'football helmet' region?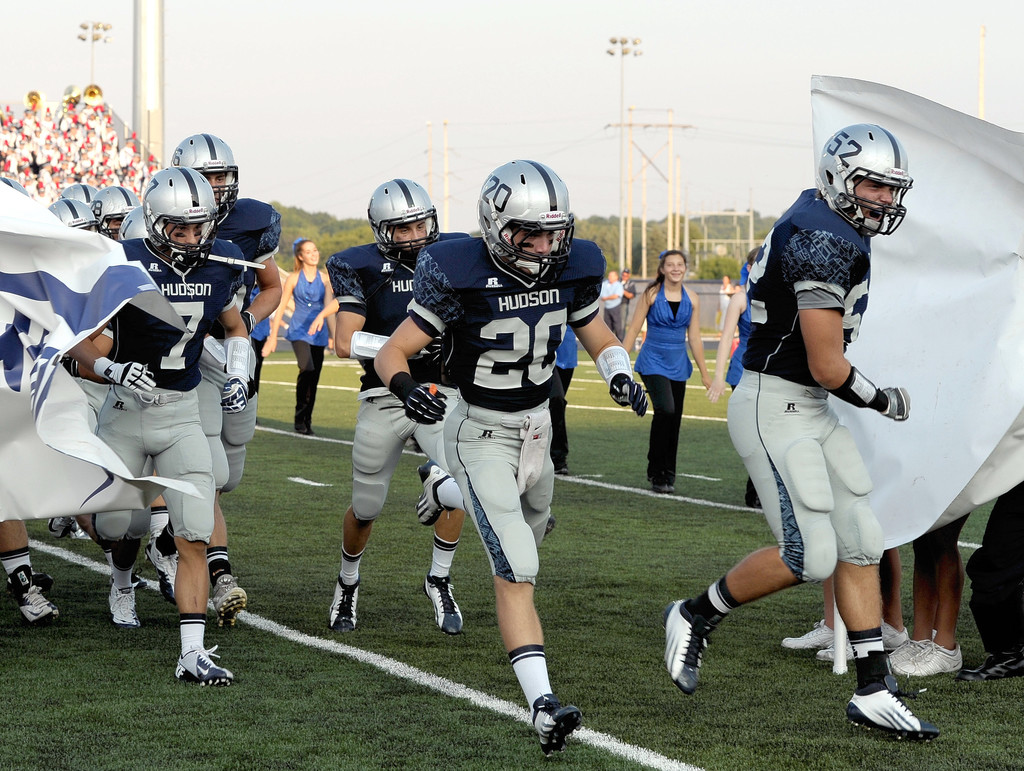
region(165, 130, 239, 220)
